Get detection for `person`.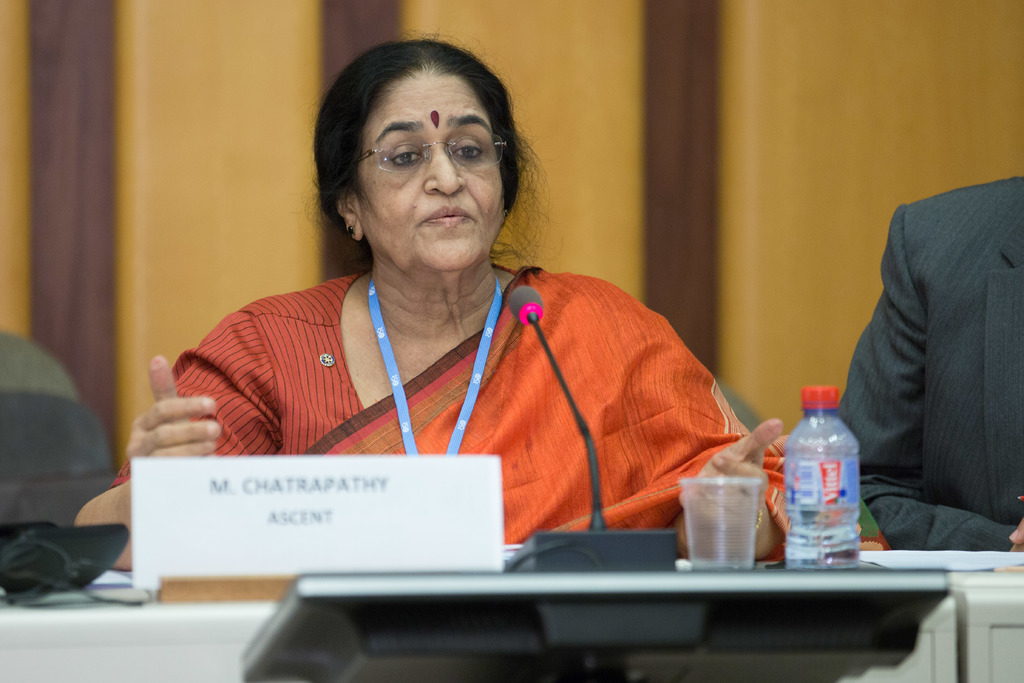
Detection: l=829, t=170, r=1023, b=550.
